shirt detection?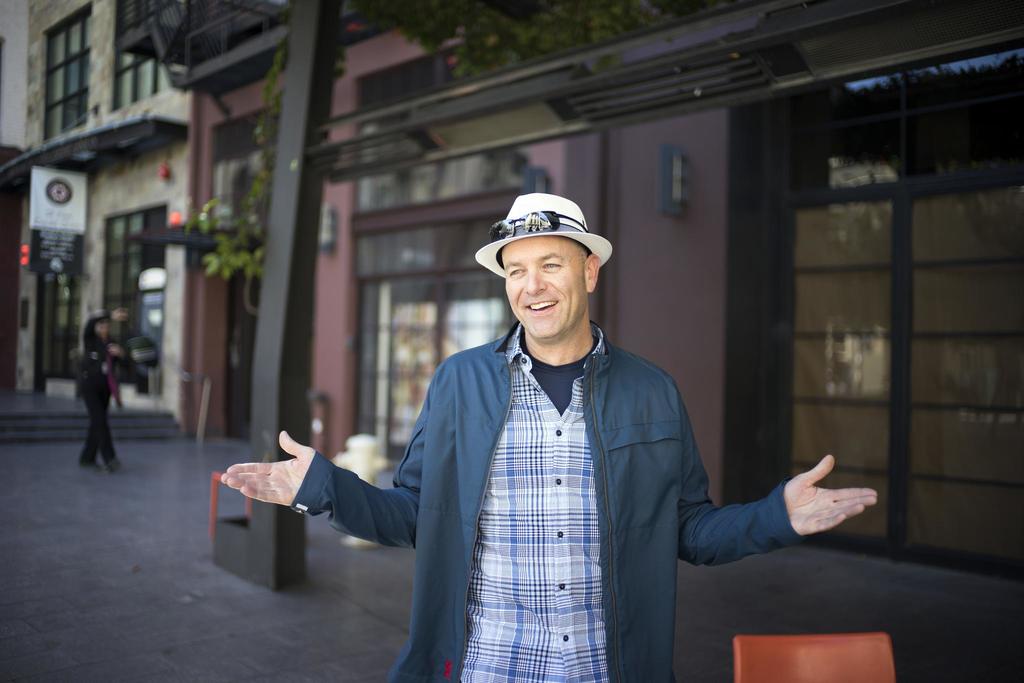
{"left": 460, "top": 325, "right": 604, "bottom": 680}
